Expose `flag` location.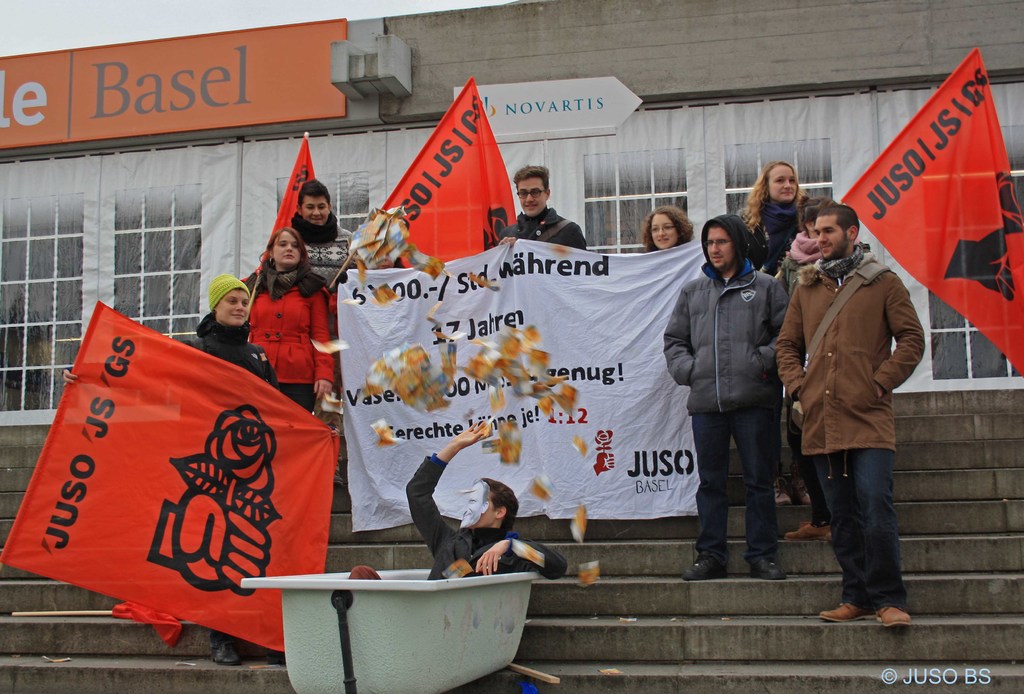
Exposed at select_region(0, 300, 351, 650).
